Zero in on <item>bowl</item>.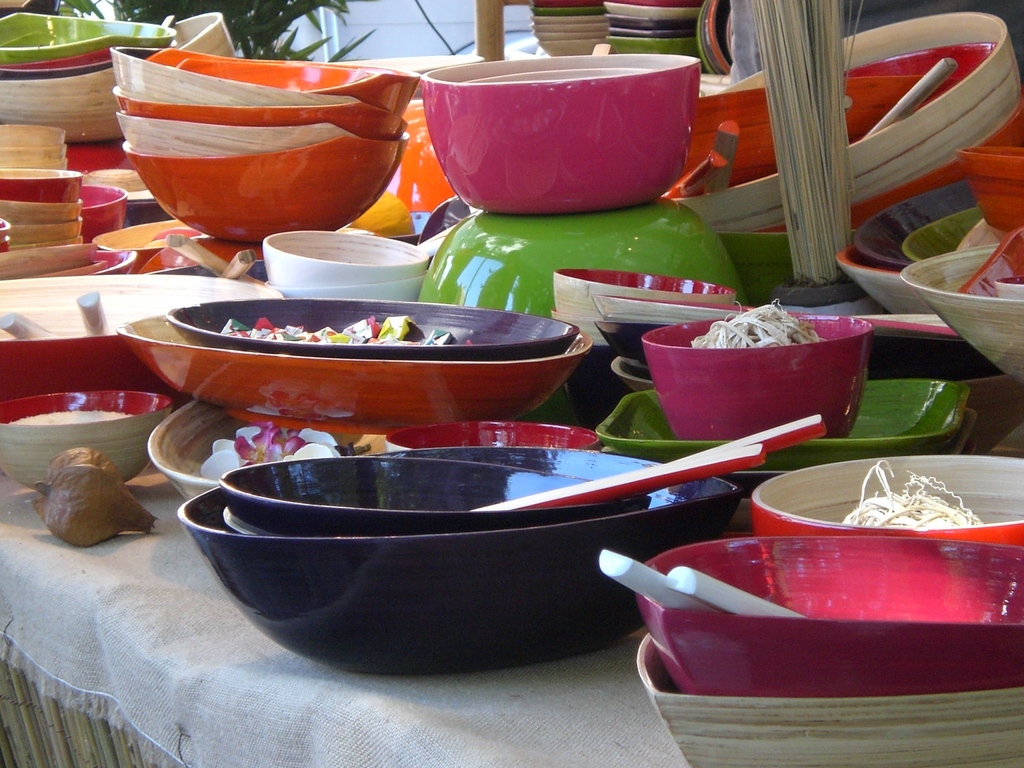
Zeroed in: box(177, 435, 750, 665).
